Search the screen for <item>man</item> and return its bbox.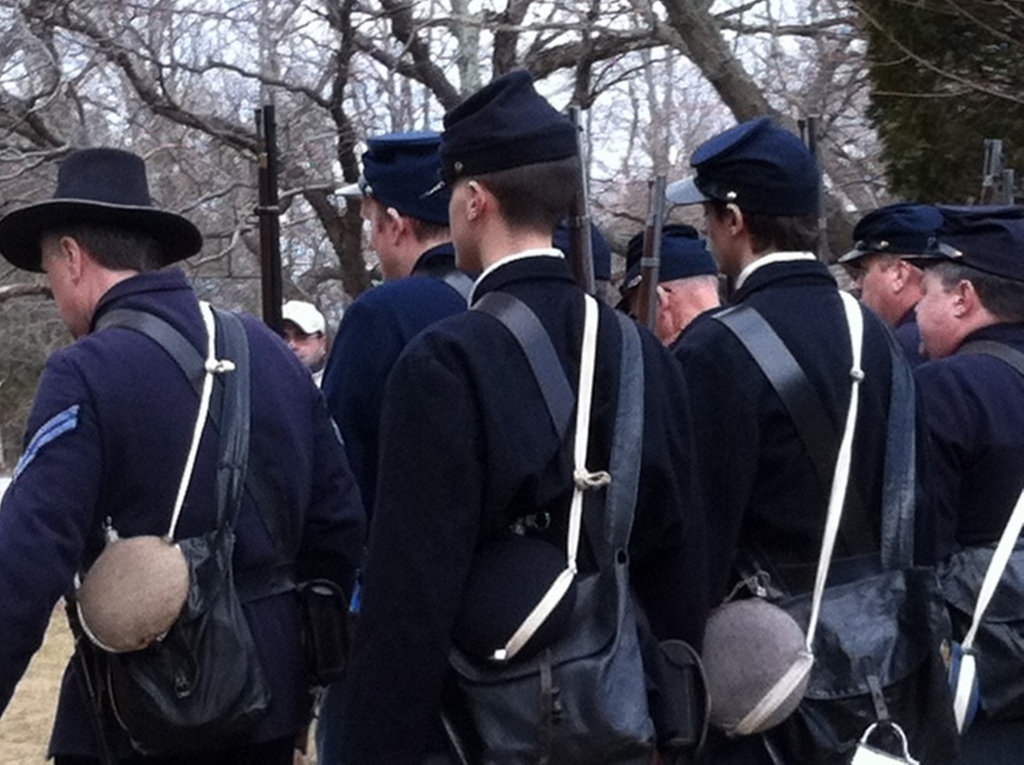
Found: <region>835, 202, 945, 364</region>.
